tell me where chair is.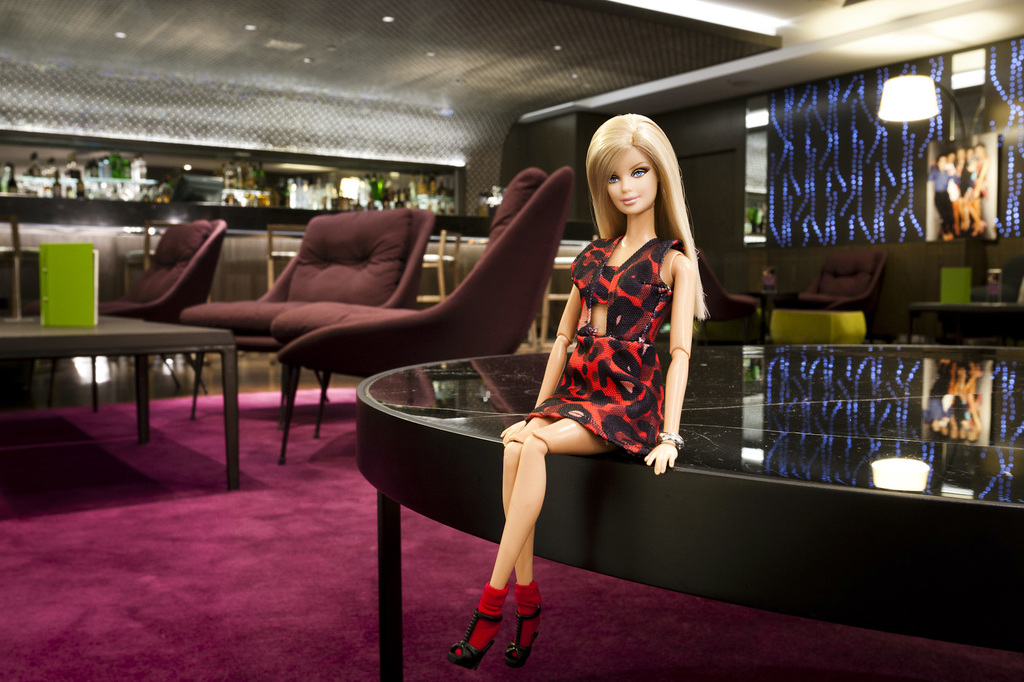
chair is at bbox(414, 223, 461, 307).
